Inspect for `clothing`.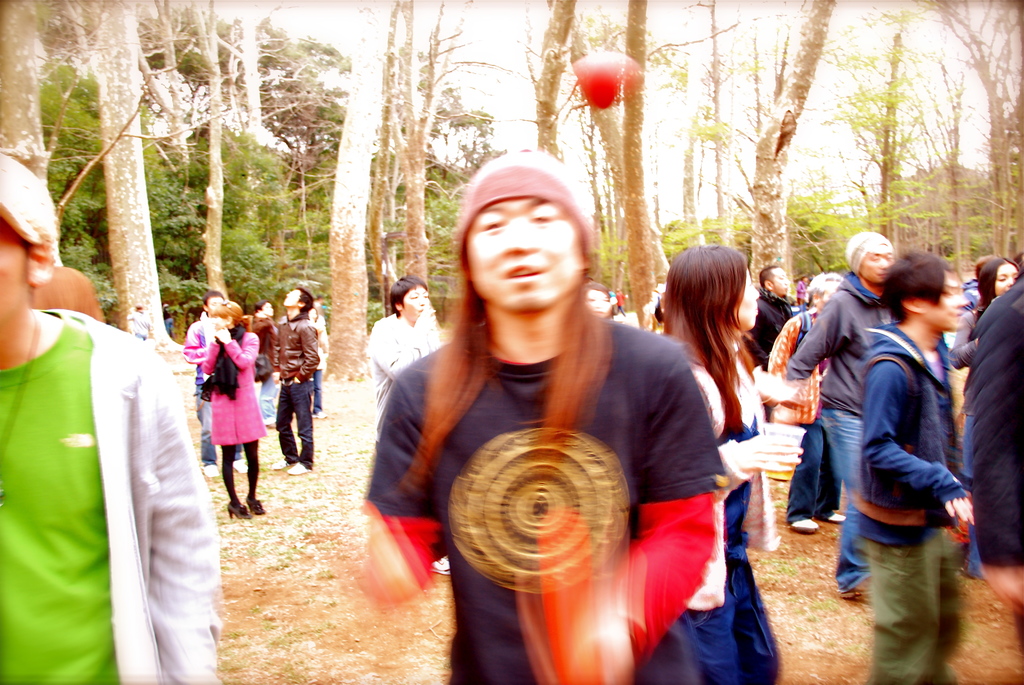
Inspection: select_region(854, 323, 968, 684).
